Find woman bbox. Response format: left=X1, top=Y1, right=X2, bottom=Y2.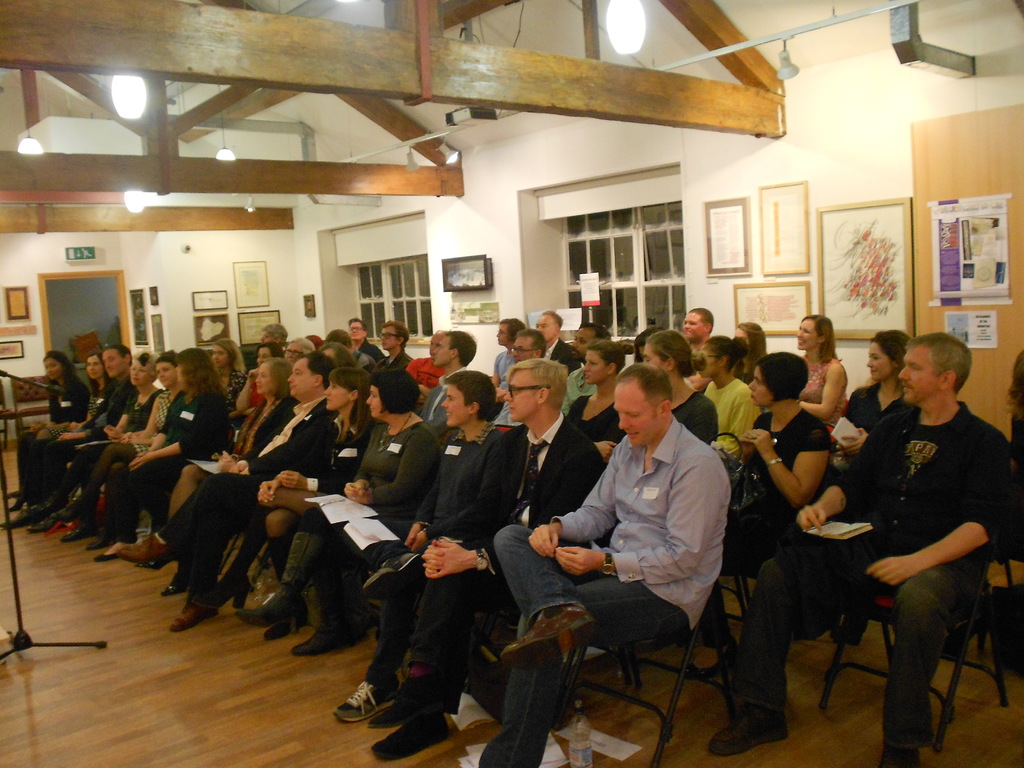
left=794, top=310, right=856, bottom=440.
